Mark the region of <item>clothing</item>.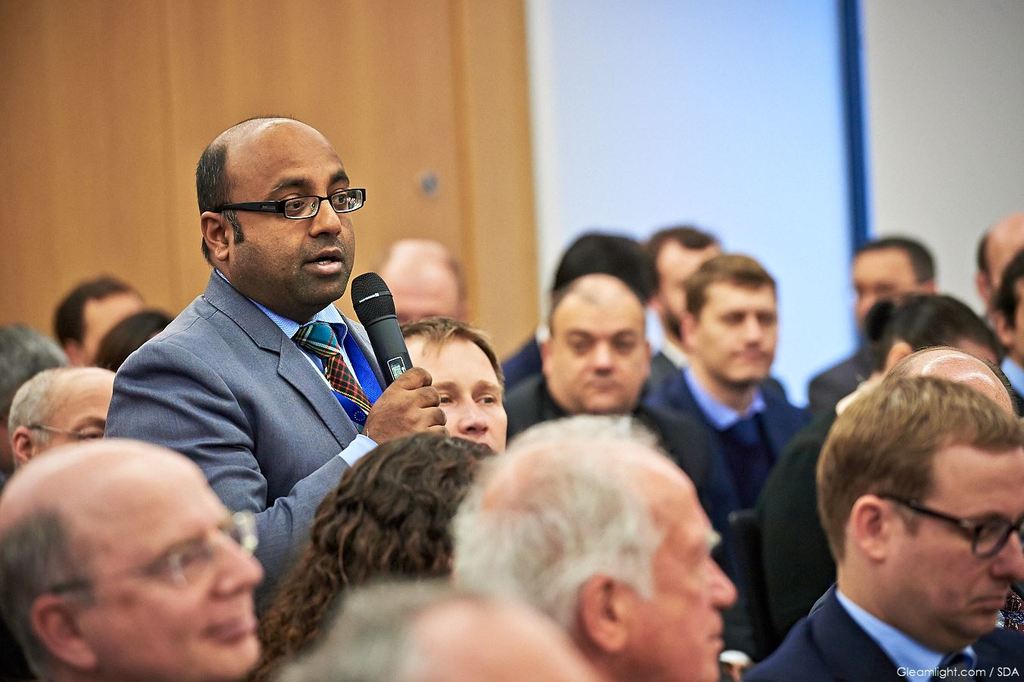
Region: select_region(651, 359, 798, 642).
